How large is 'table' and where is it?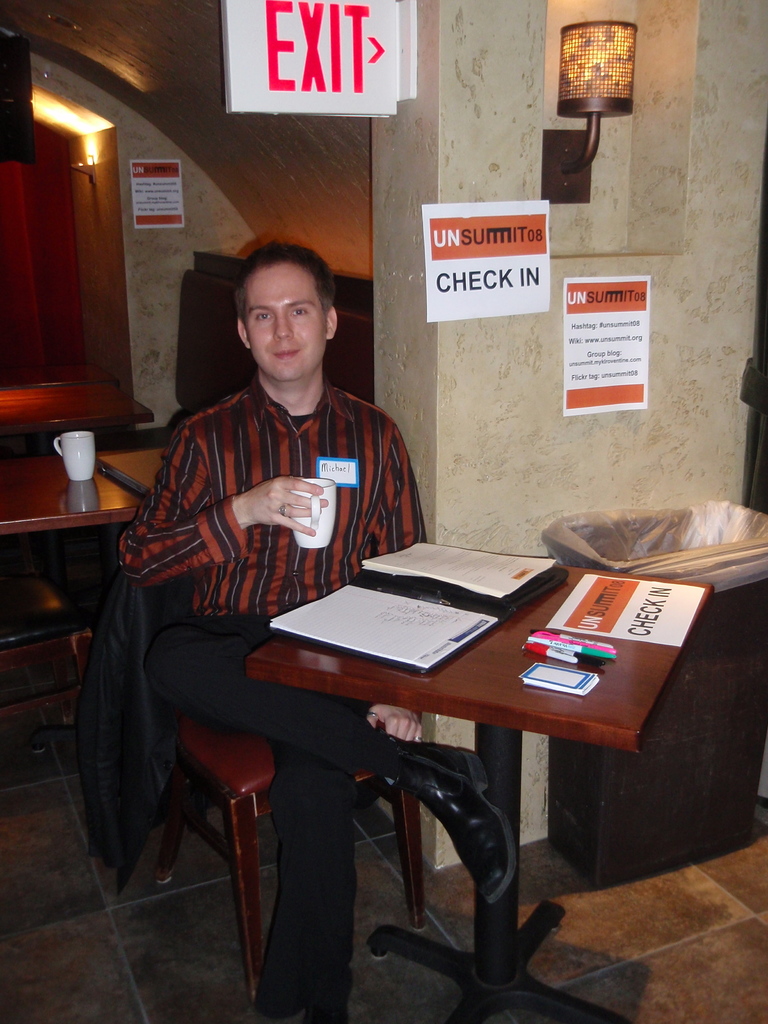
Bounding box: <region>244, 550, 712, 992</region>.
